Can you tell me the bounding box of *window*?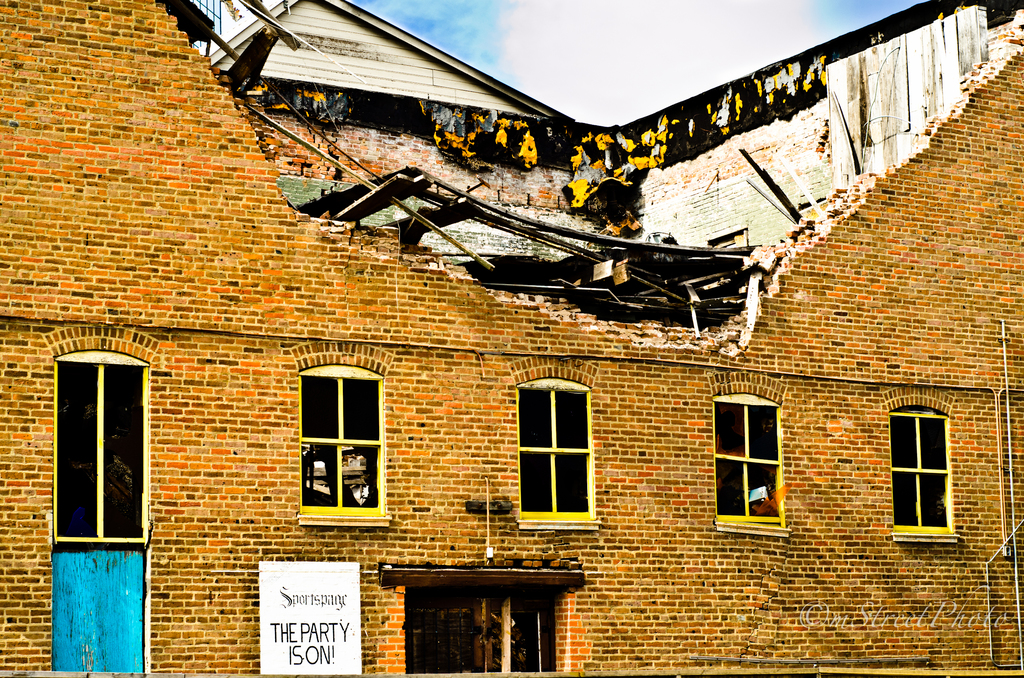
detection(513, 354, 605, 531).
